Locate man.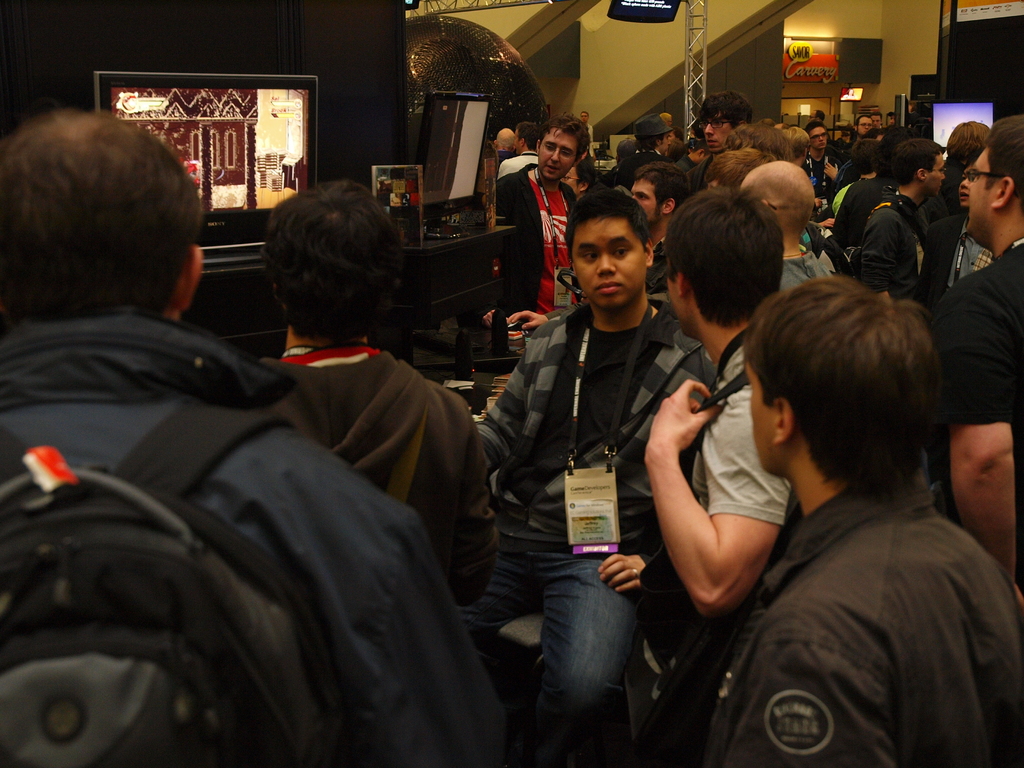
Bounding box: (x1=851, y1=110, x2=873, y2=141).
